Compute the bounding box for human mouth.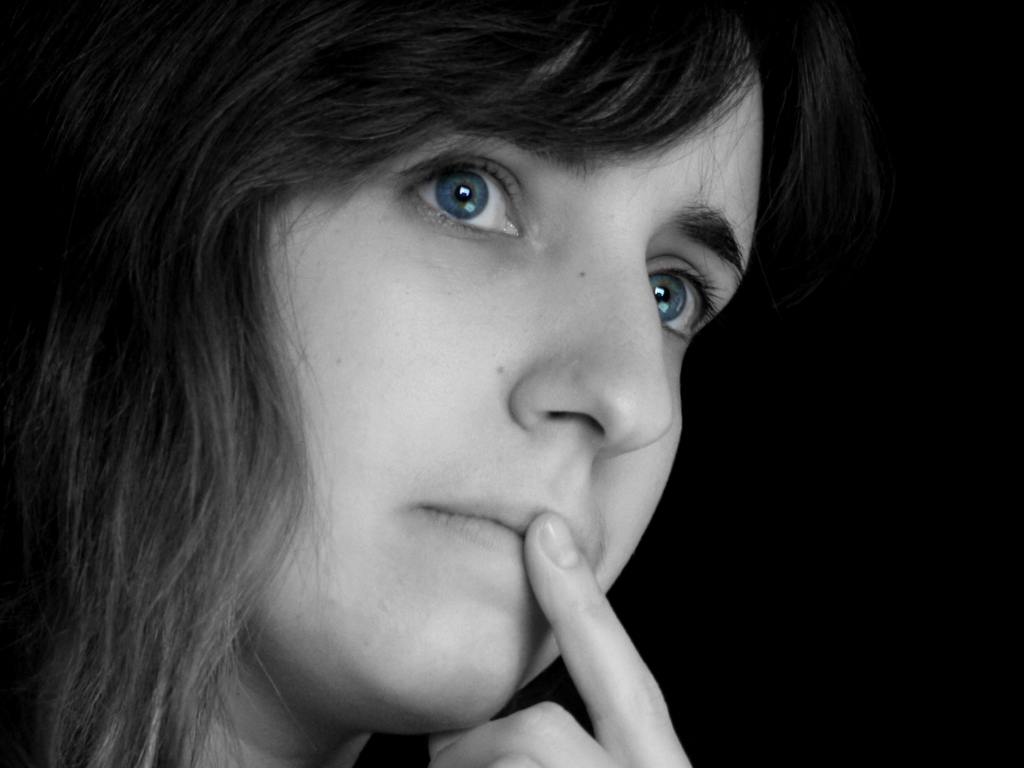
<region>394, 465, 599, 580</region>.
